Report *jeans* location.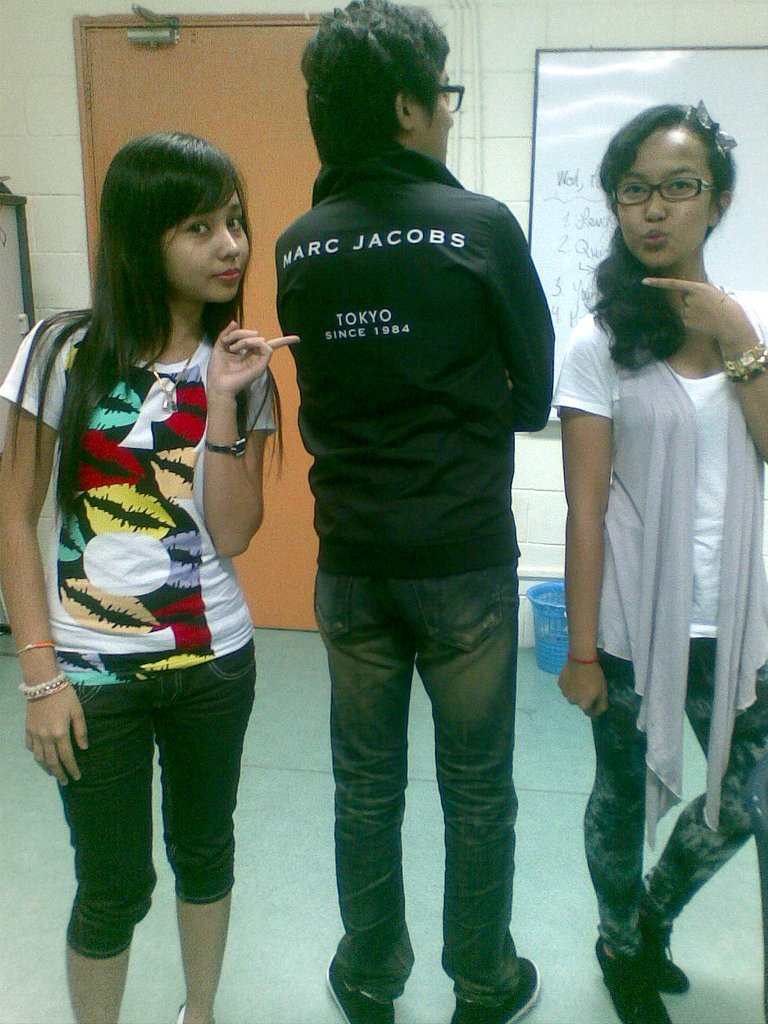
Report: {"left": 55, "top": 634, "right": 254, "bottom": 958}.
